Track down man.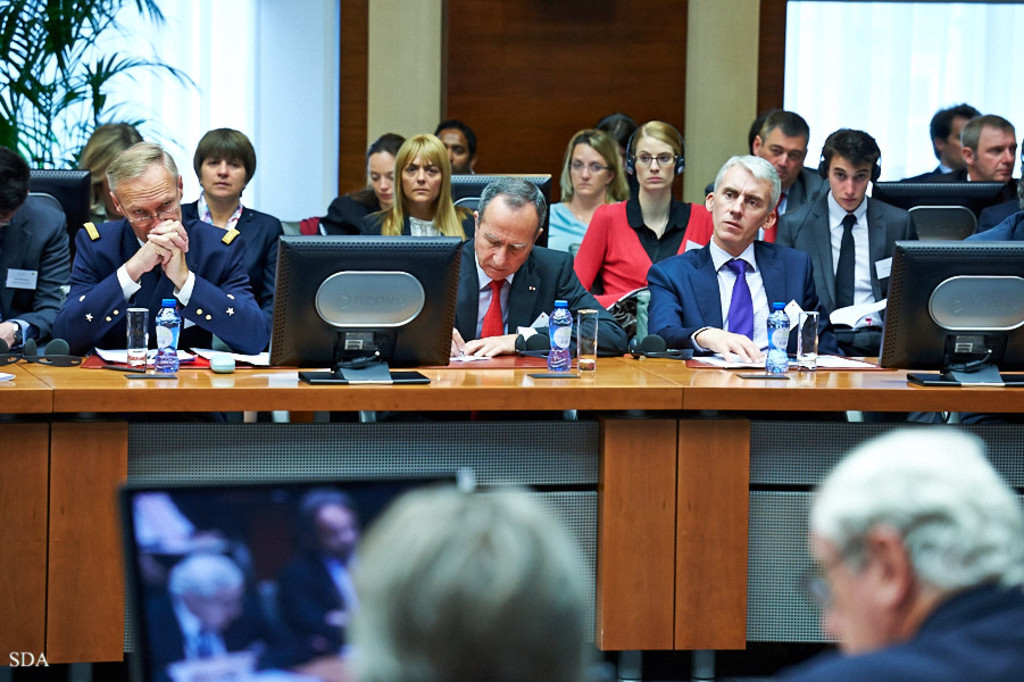
Tracked to Rect(52, 141, 268, 350).
